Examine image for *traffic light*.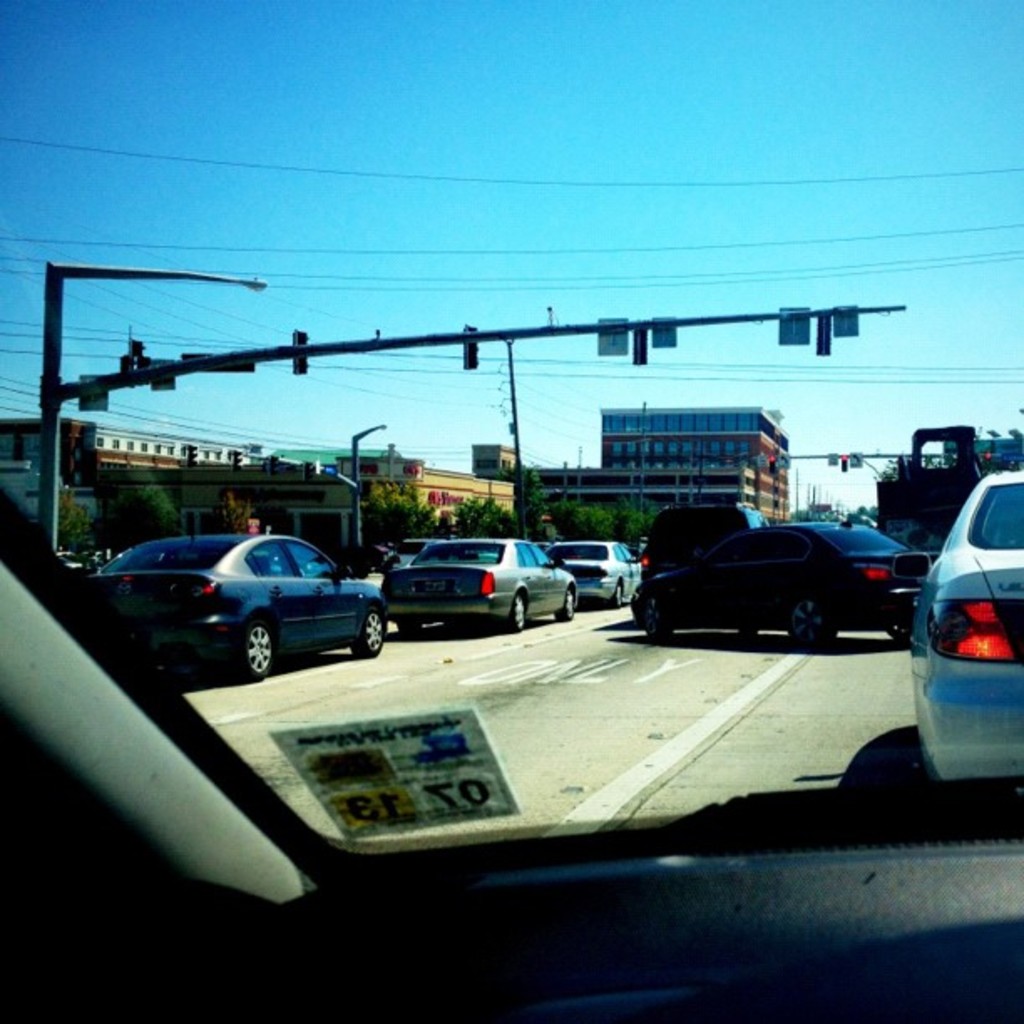
Examination result: region(634, 325, 646, 365).
